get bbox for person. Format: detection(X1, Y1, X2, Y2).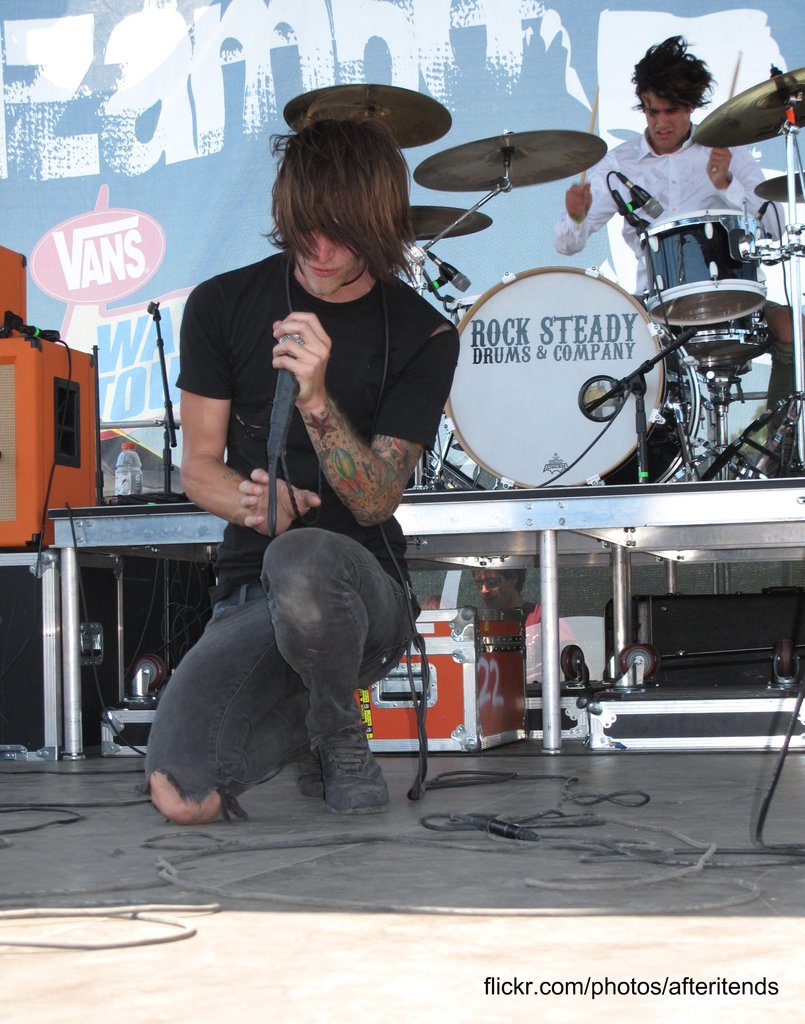
detection(559, 47, 786, 281).
